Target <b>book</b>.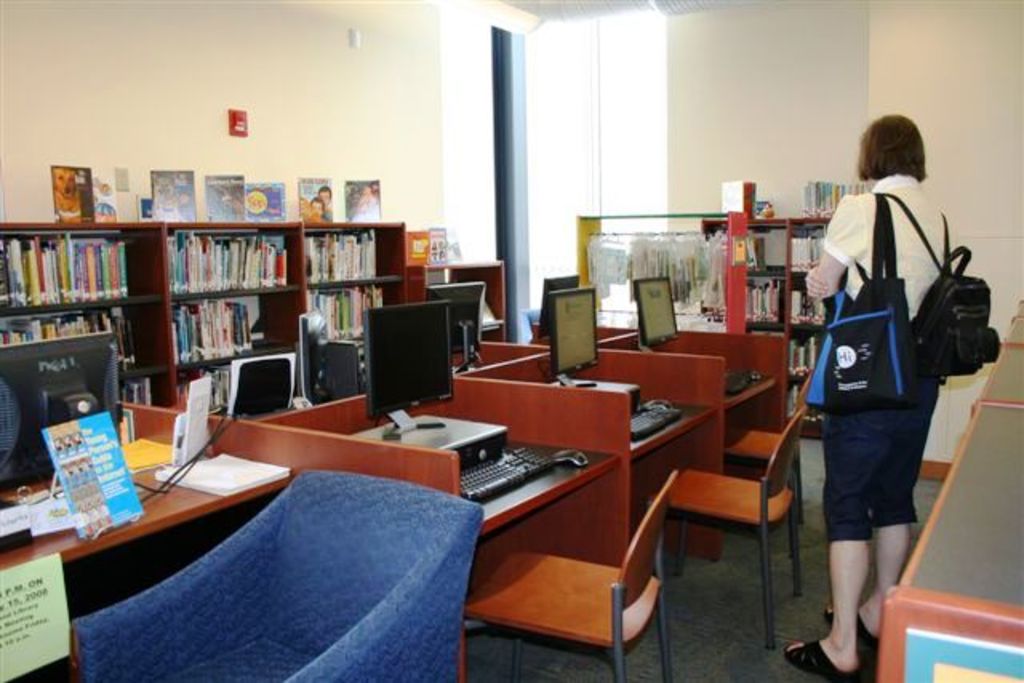
Target region: rect(150, 448, 280, 497).
